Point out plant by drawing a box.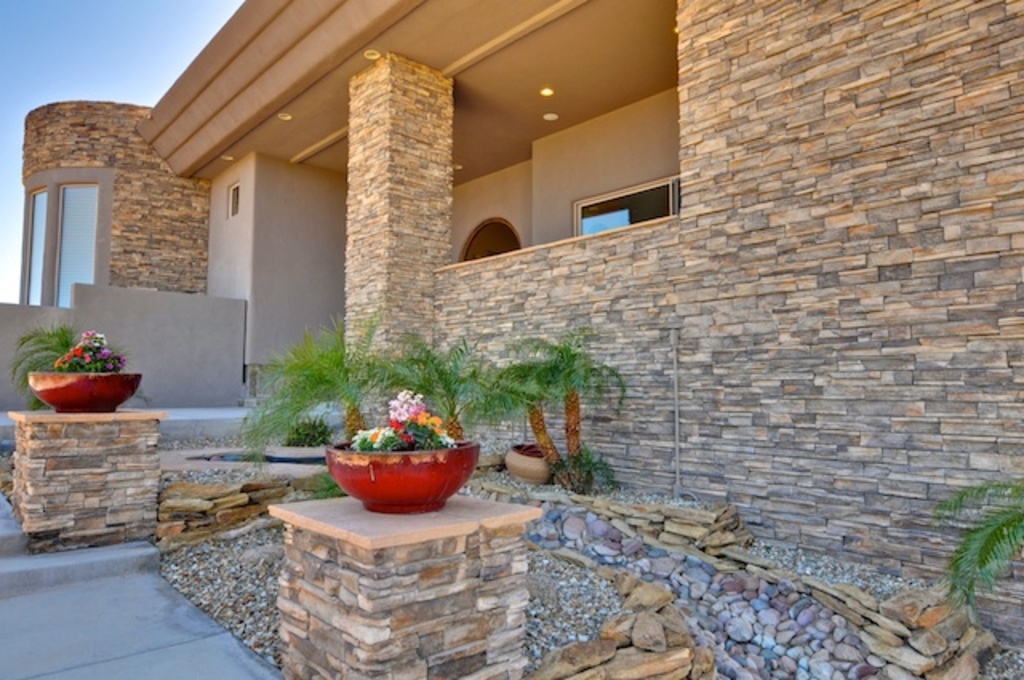
rect(571, 440, 613, 488).
